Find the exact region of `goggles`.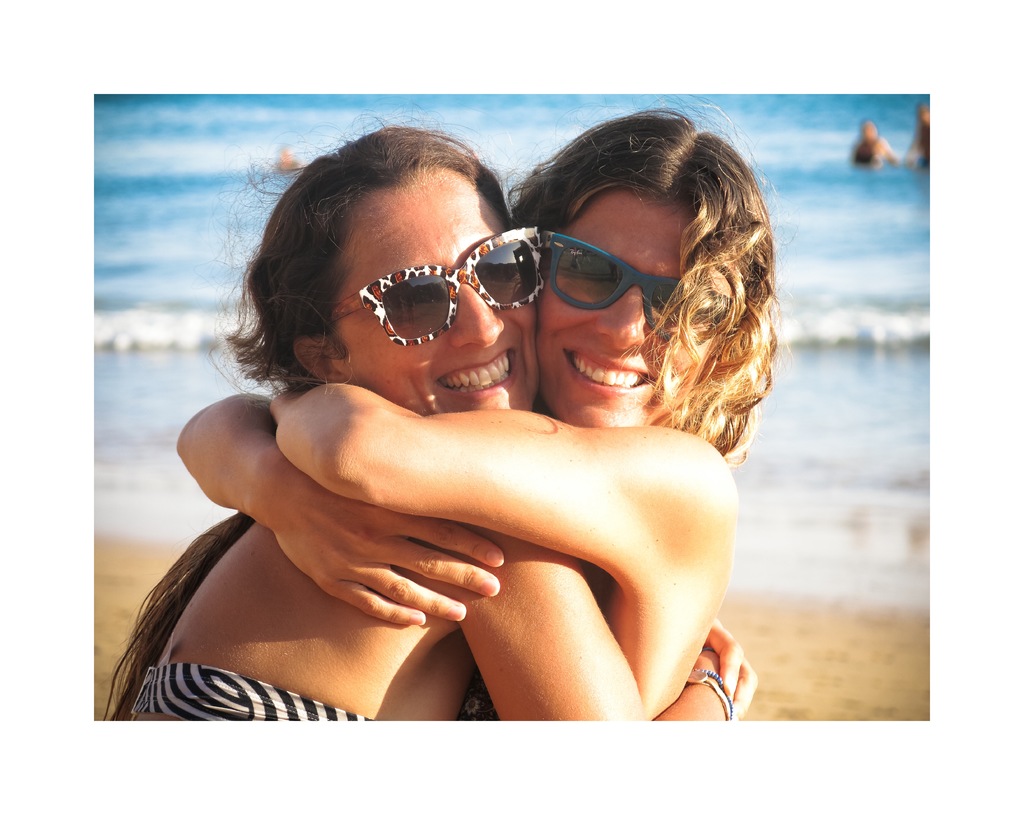
Exact region: l=537, t=232, r=681, b=314.
